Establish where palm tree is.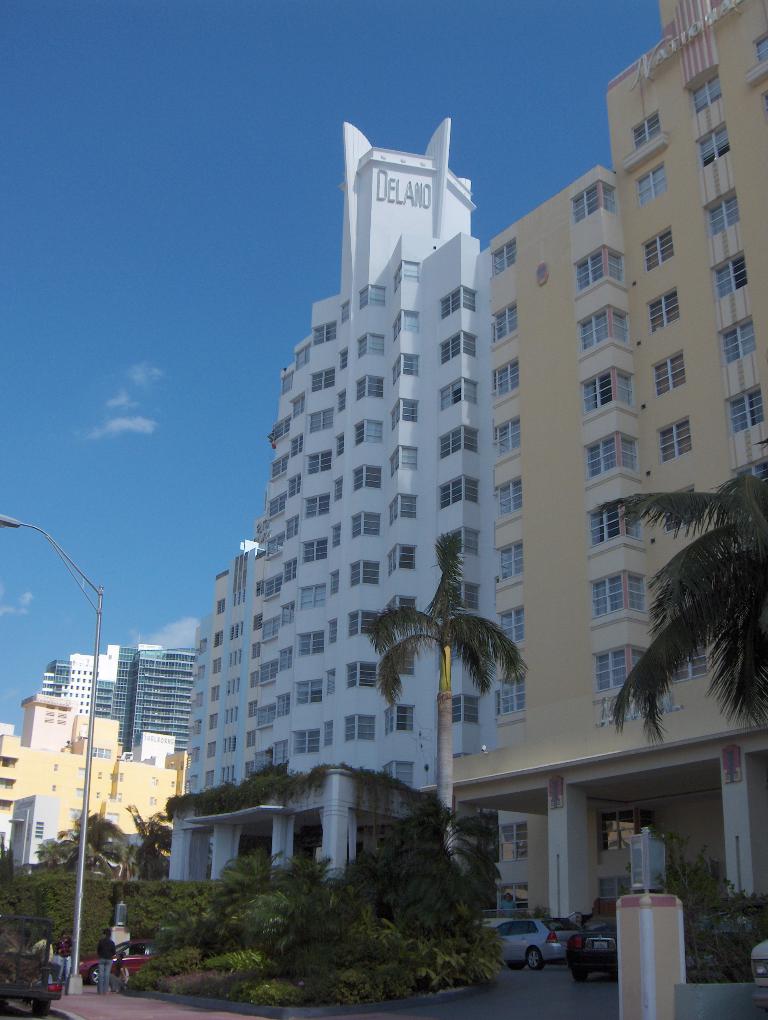
Established at {"x1": 67, "y1": 813, "x2": 129, "y2": 869}.
